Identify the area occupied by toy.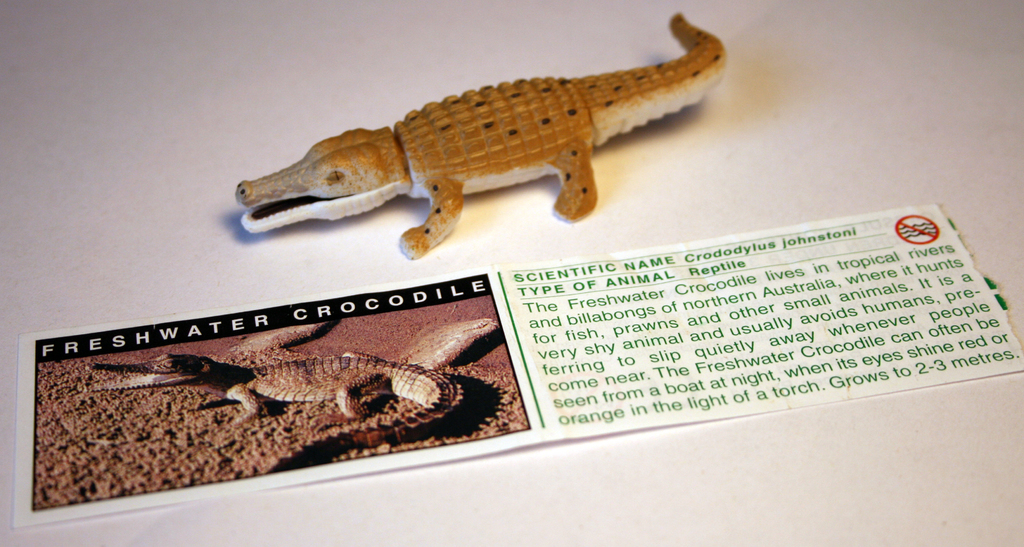
Area: locate(218, 15, 726, 261).
